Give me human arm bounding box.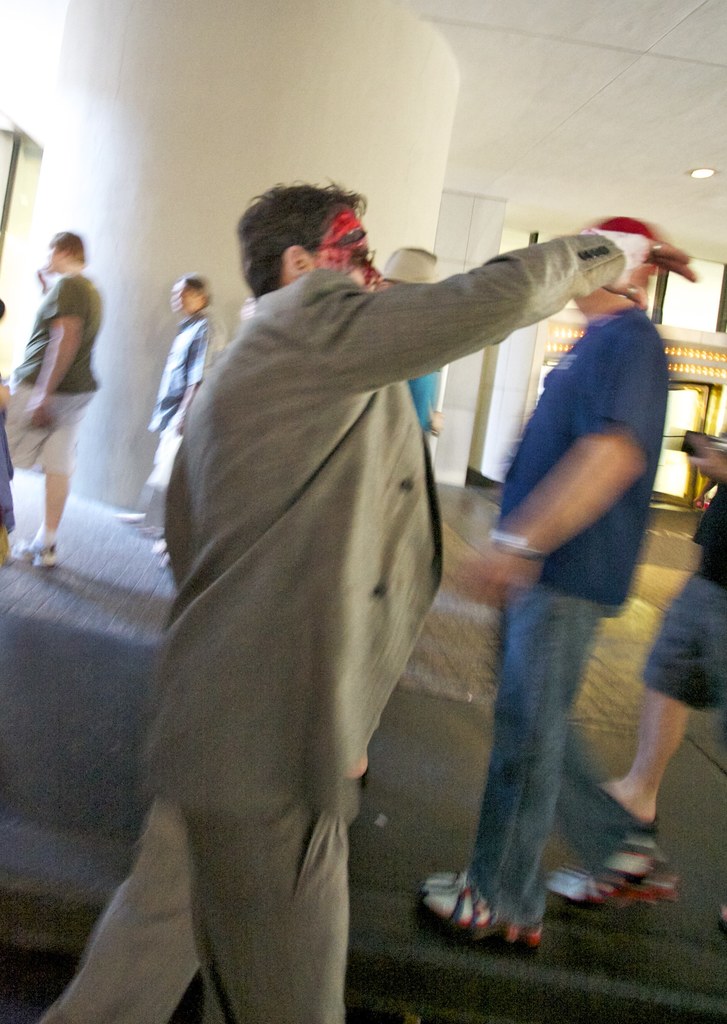
x1=460, y1=317, x2=649, y2=611.
